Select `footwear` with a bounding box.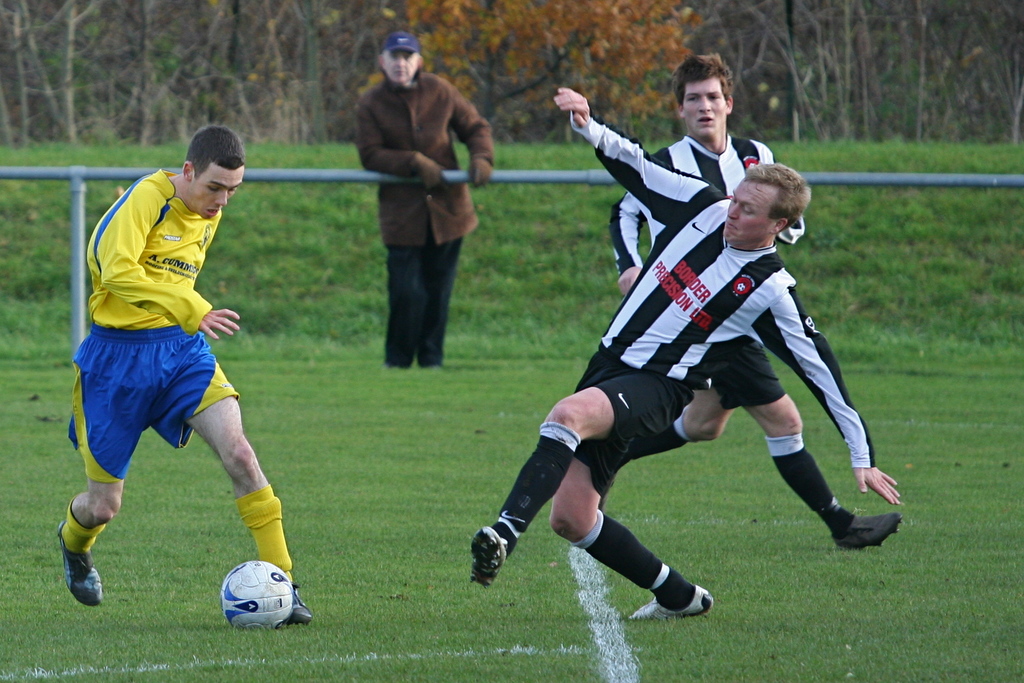
pyautogui.locateOnScreen(470, 520, 507, 594).
